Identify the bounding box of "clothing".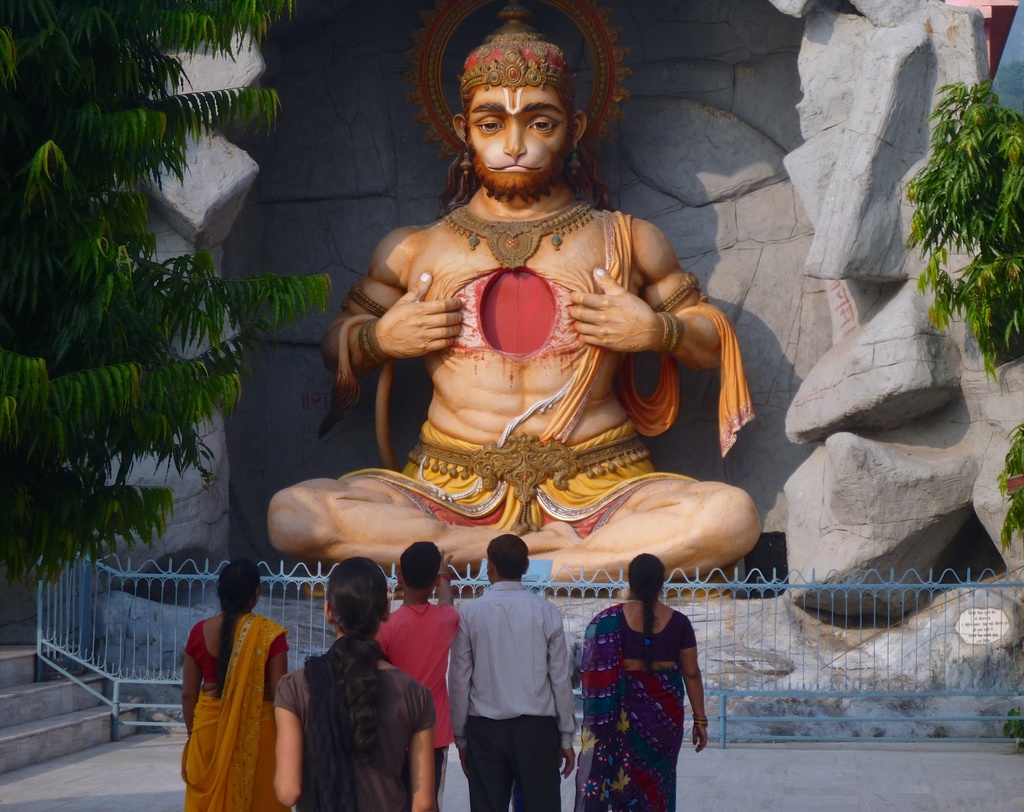
box(266, 647, 435, 806).
